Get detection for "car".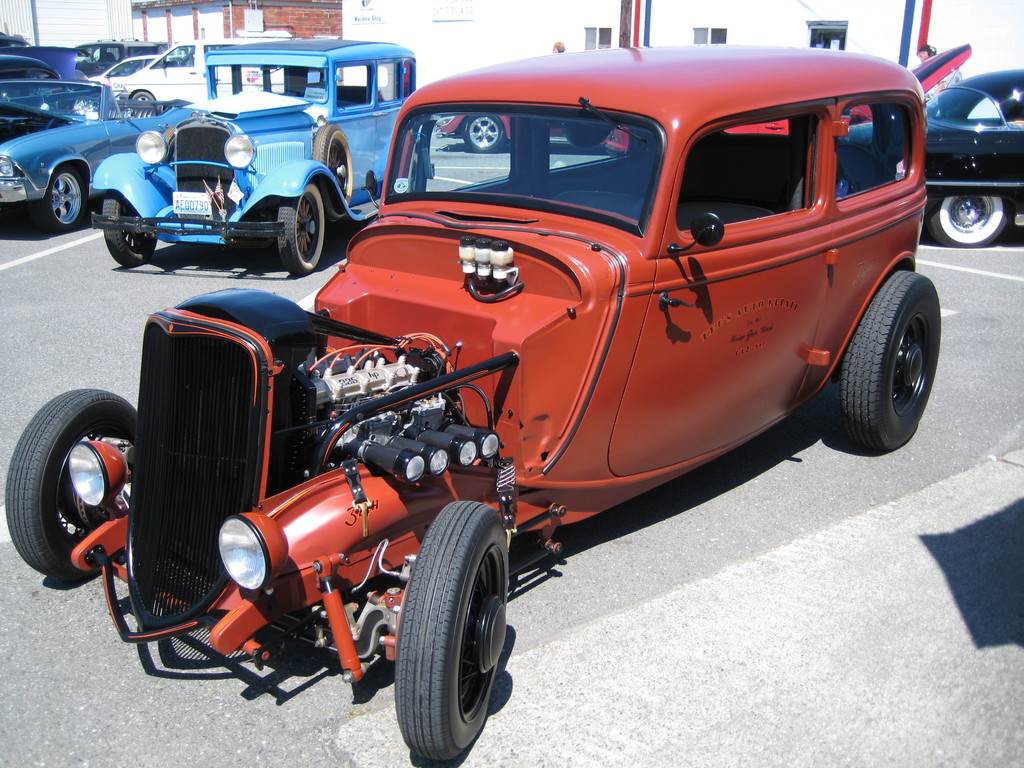
Detection: {"x1": 0, "y1": 76, "x2": 202, "y2": 228}.
